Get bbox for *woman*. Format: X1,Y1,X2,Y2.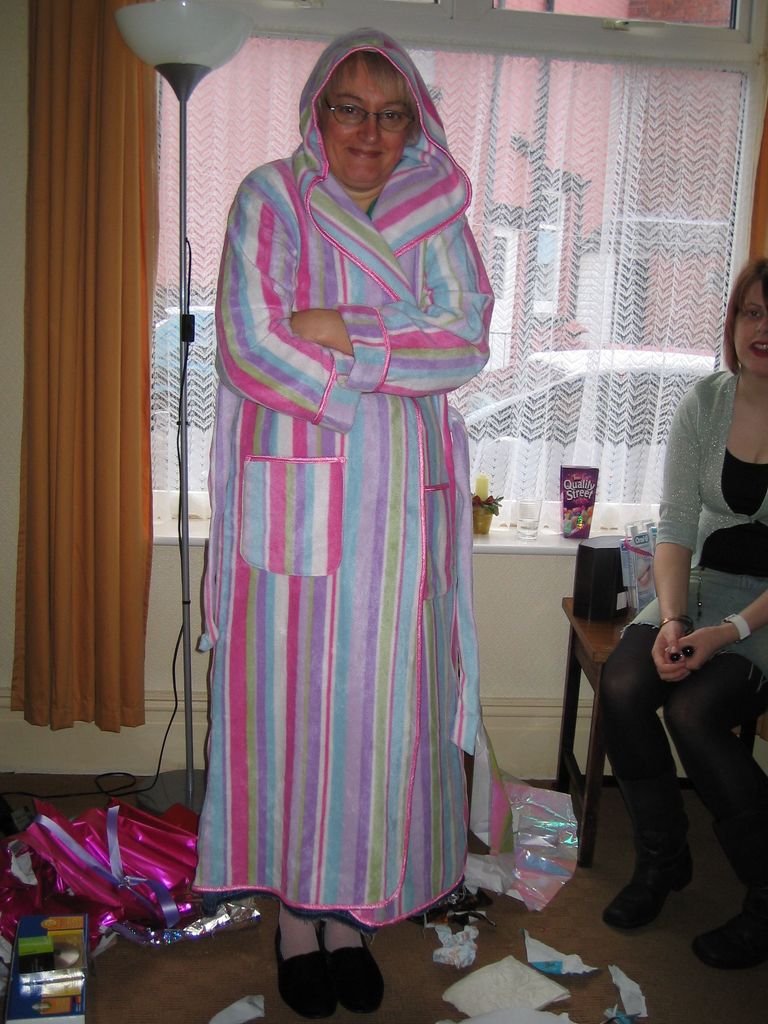
188,25,498,1020.
